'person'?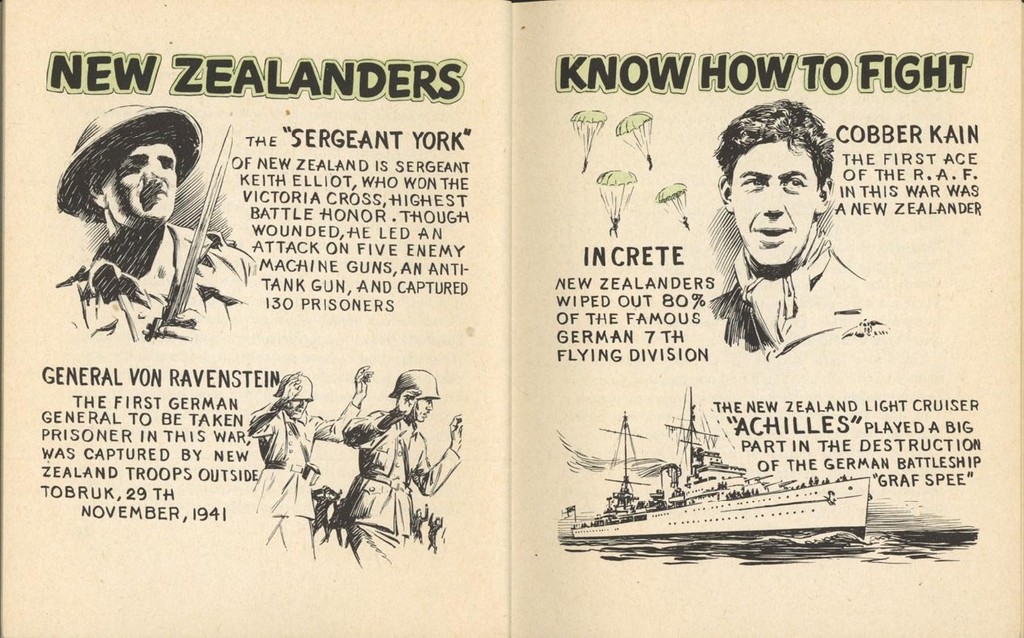
bbox(344, 366, 450, 565)
